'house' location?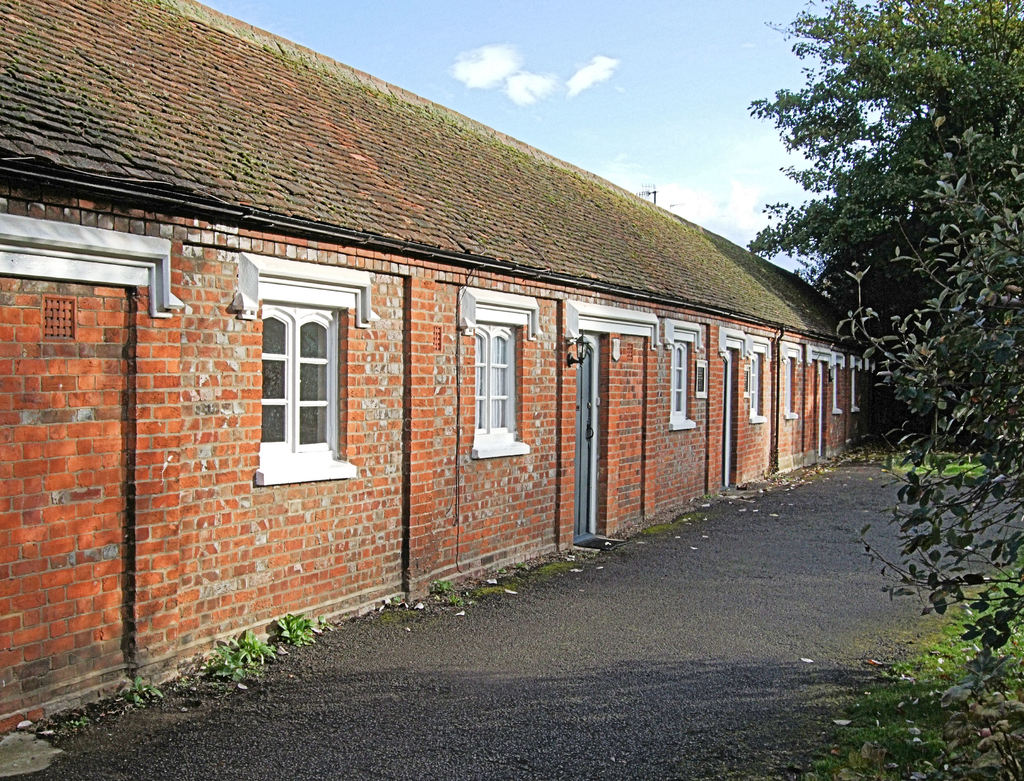
x1=0 y1=0 x2=896 y2=748
